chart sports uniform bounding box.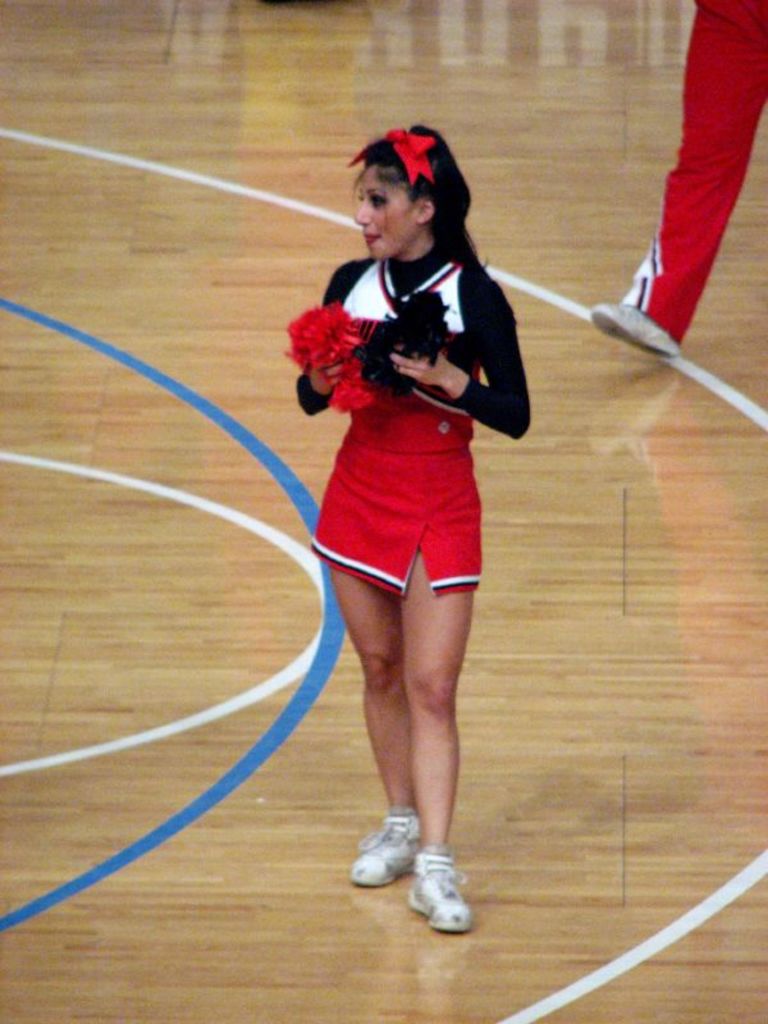
Charted: 287 230 521 620.
